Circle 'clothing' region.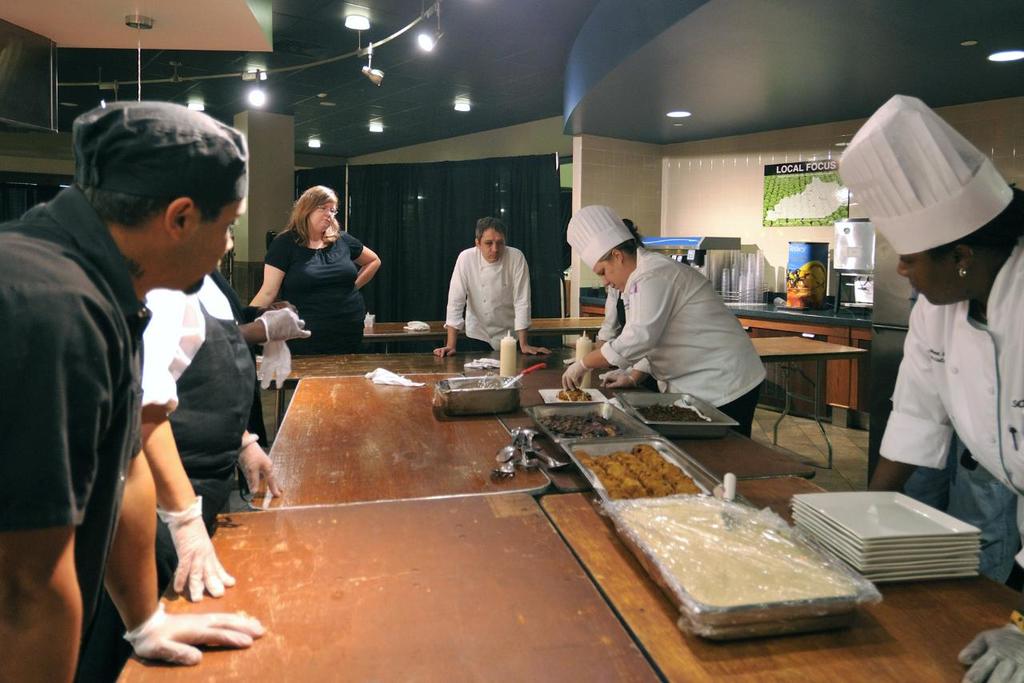
Region: {"x1": 907, "y1": 424, "x2": 1016, "y2": 589}.
